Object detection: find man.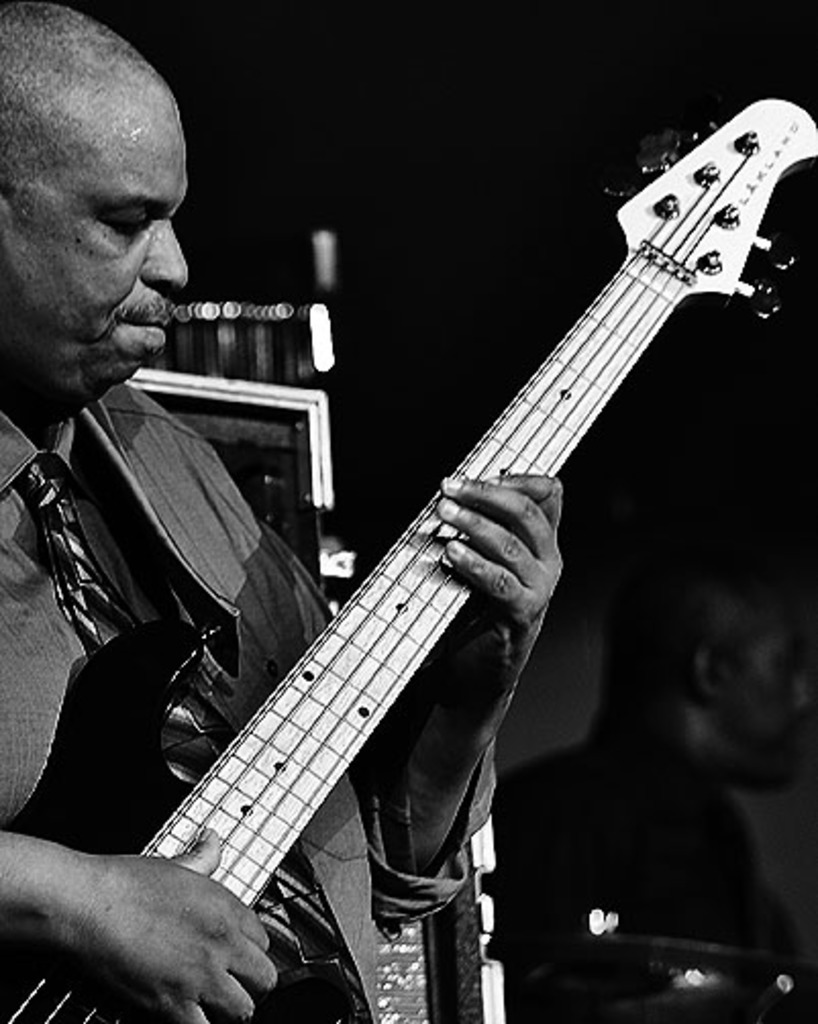
region(492, 532, 816, 1022).
